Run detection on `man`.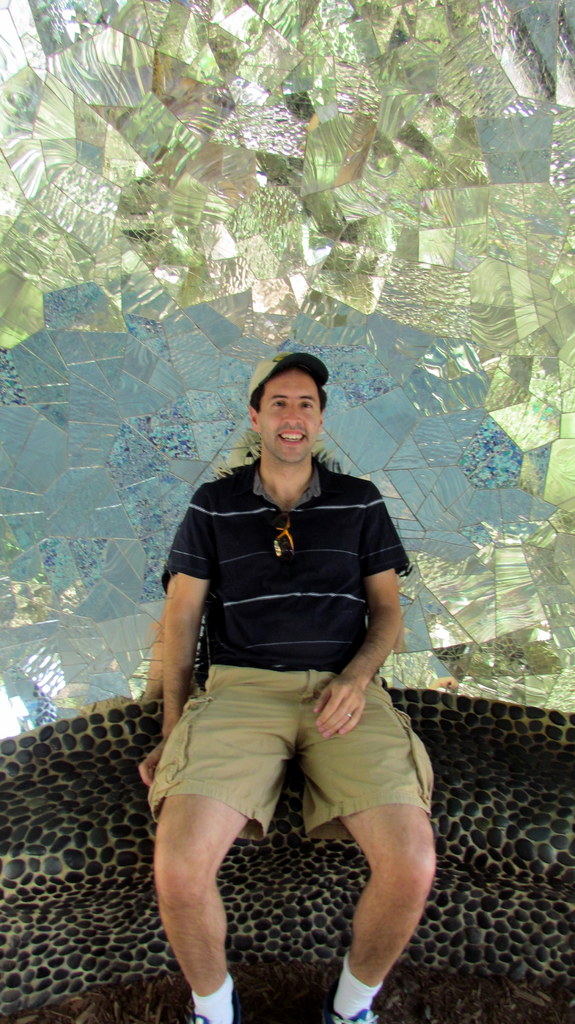
Result: (left=130, top=342, right=455, bottom=1023).
